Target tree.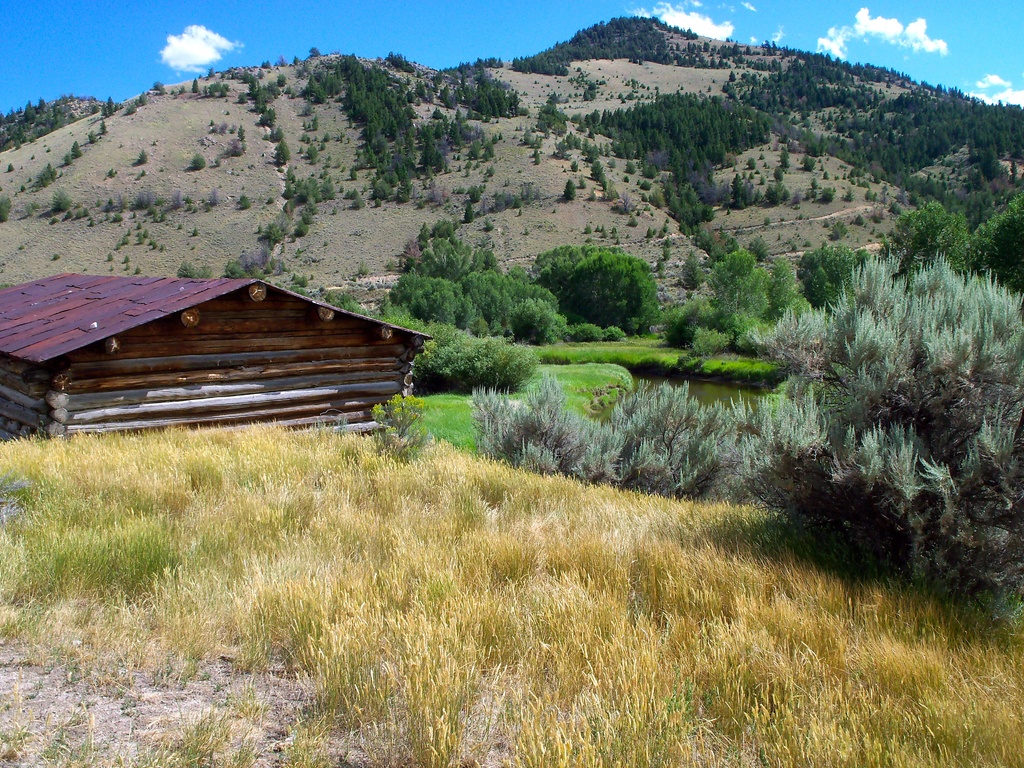
Target region: x1=34 y1=164 x2=58 y2=189.
